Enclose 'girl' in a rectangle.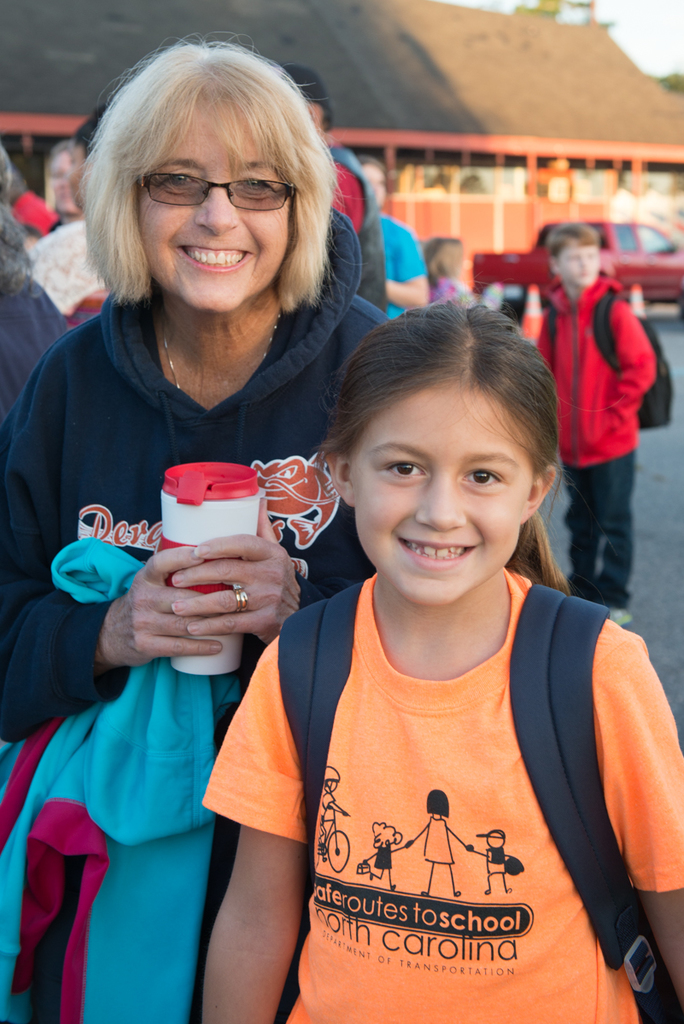
Rect(196, 299, 683, 1023).
